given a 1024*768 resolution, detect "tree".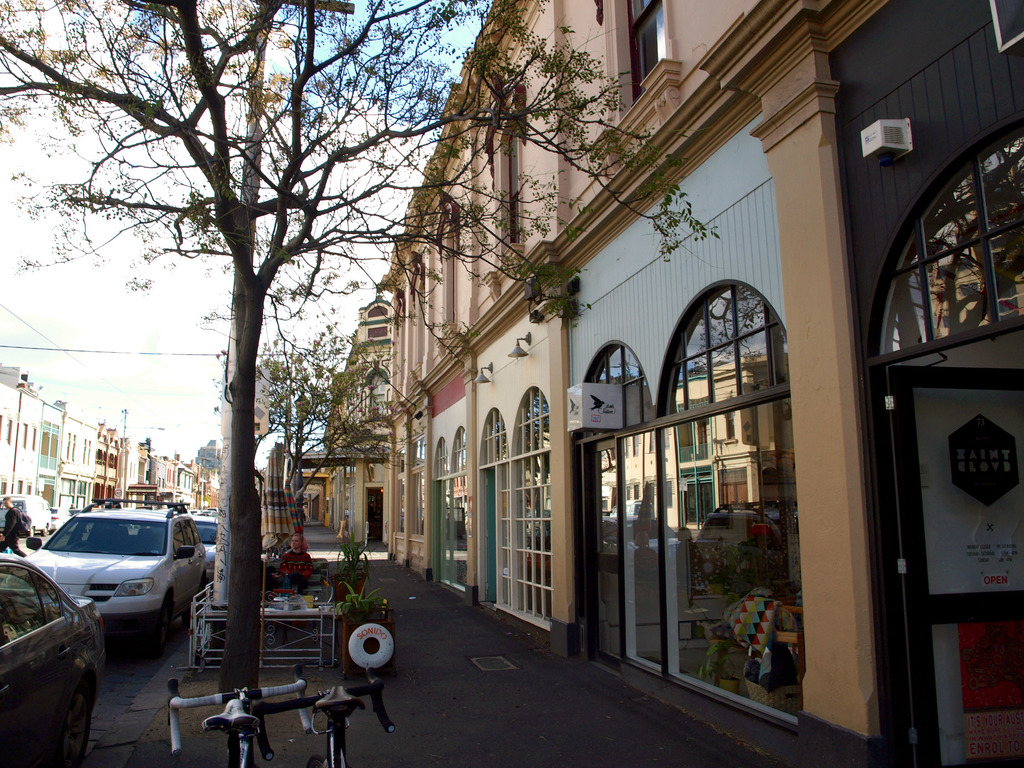
box=[0, 0, 724, 767].
